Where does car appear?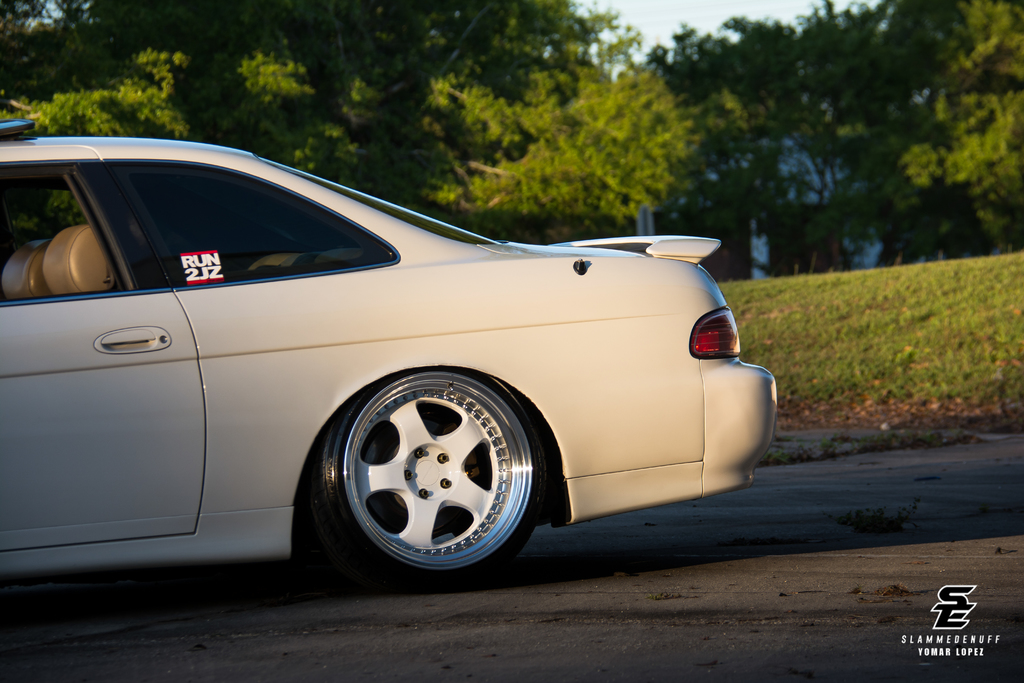
Appears at l=6, t=138, r=771, b=613.
